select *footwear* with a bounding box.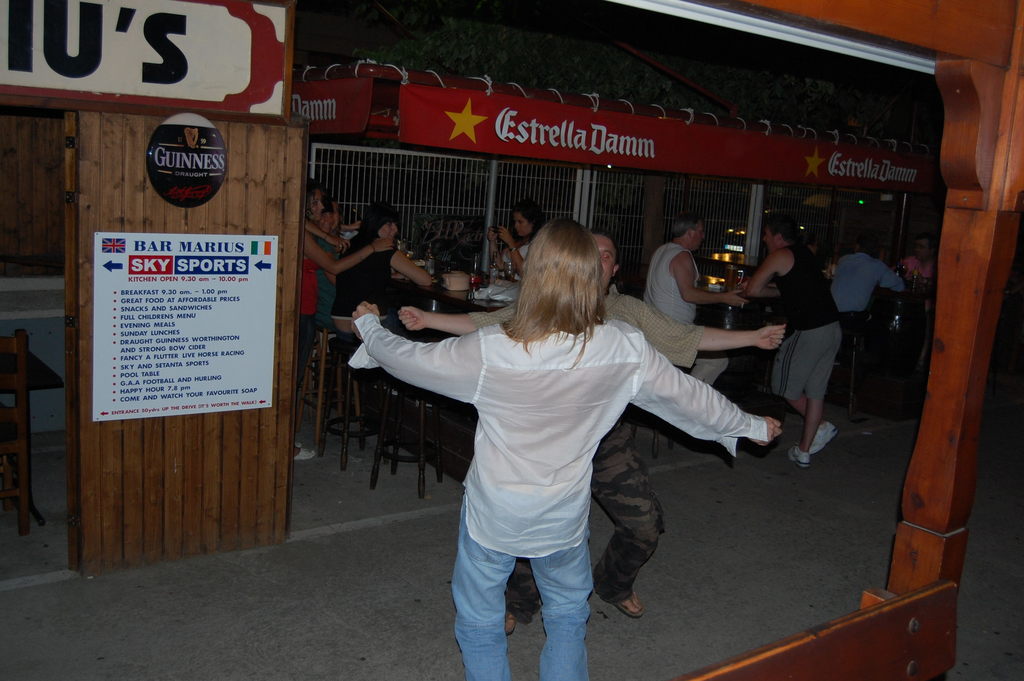
detection(611, 593, 642, 619).
